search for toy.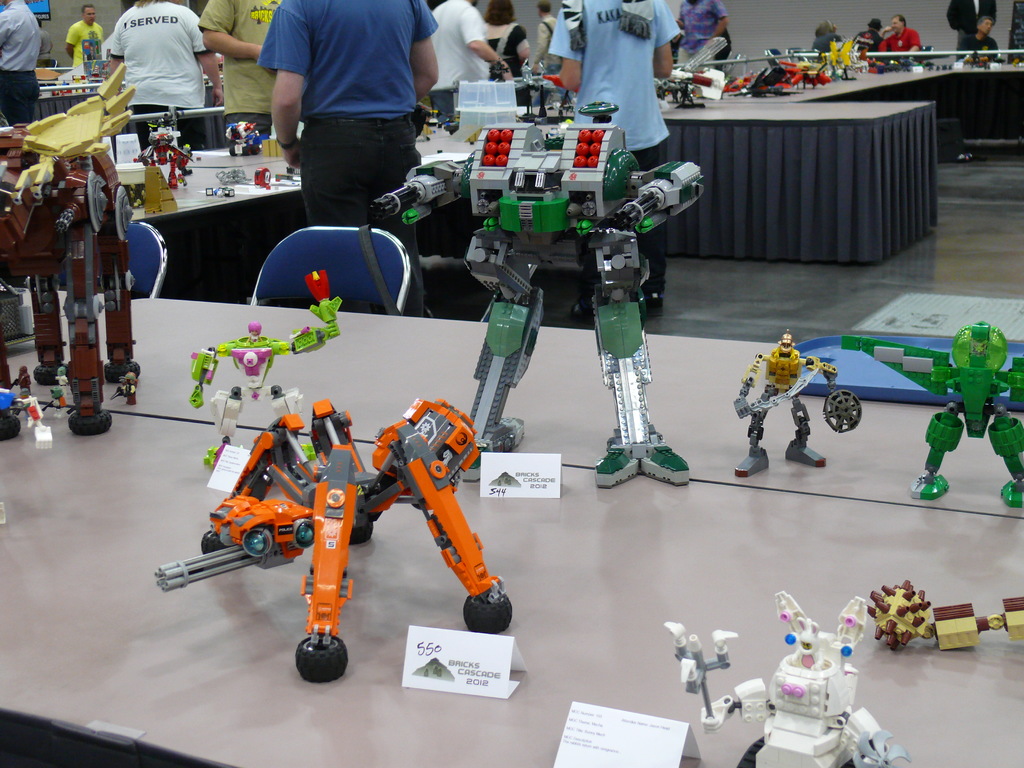
Found at [8,368,33,389].
